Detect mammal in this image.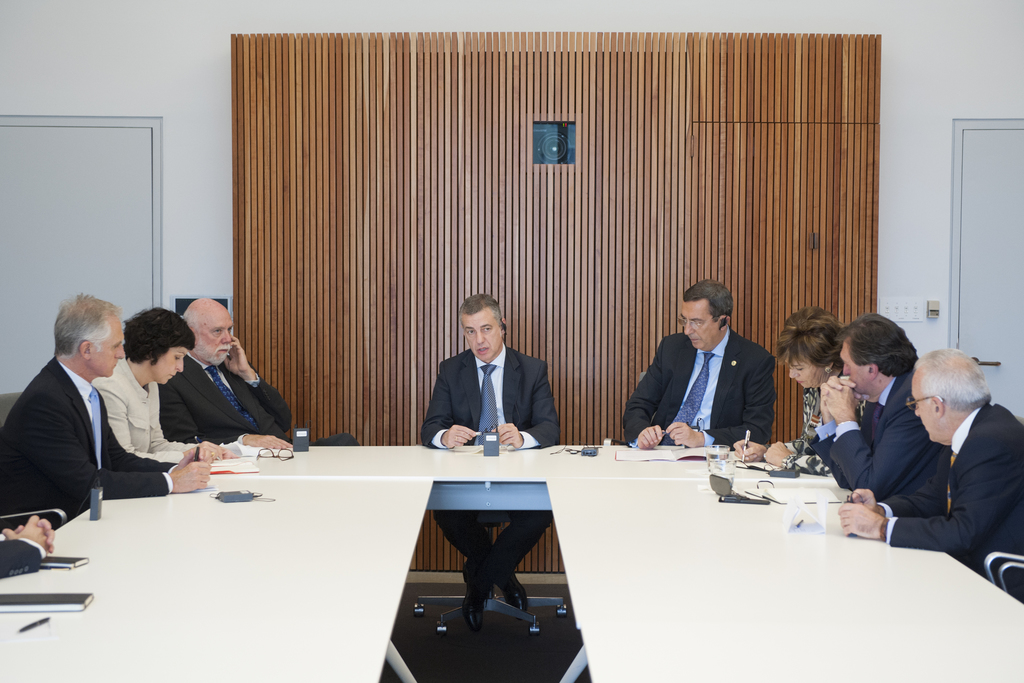
Detection: box=[837, 346, 1023, 602].
